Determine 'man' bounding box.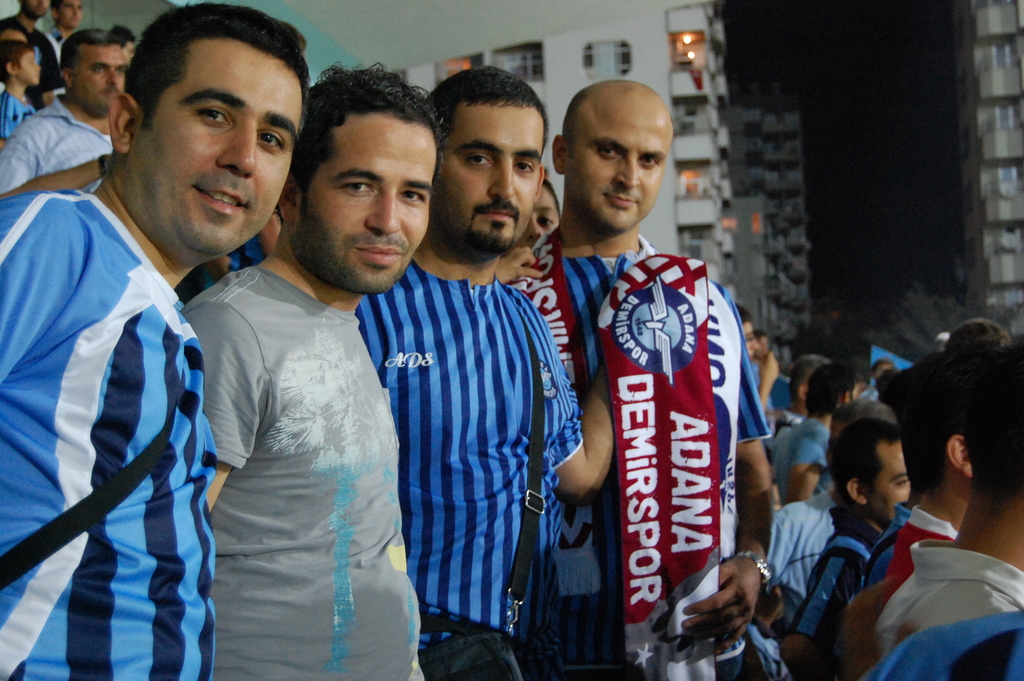
Determined: Rect(746, 323, 776, 418).
